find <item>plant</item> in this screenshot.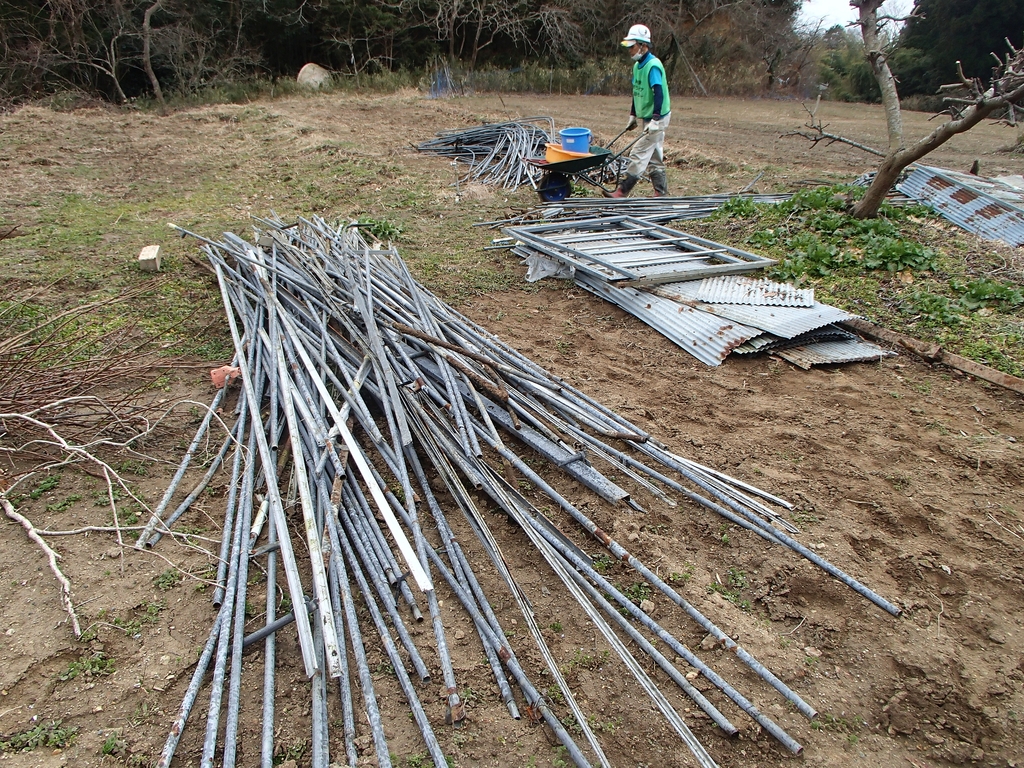
The bounding box for <item>plant</item> is 924/319/1023/378.
